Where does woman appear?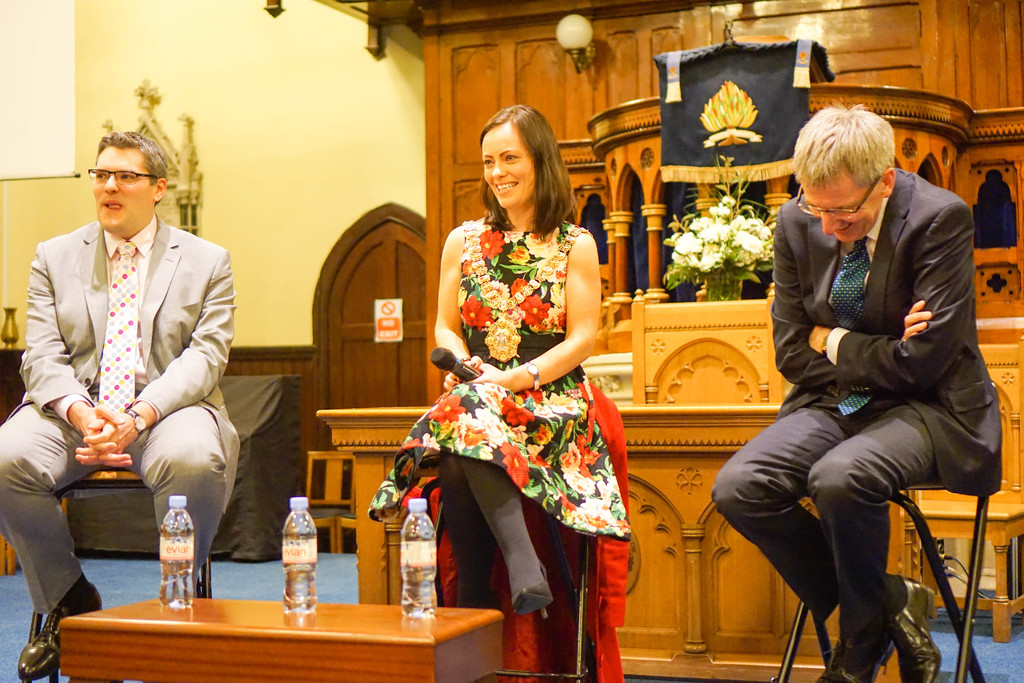
Appears at (415,104,622,646).
